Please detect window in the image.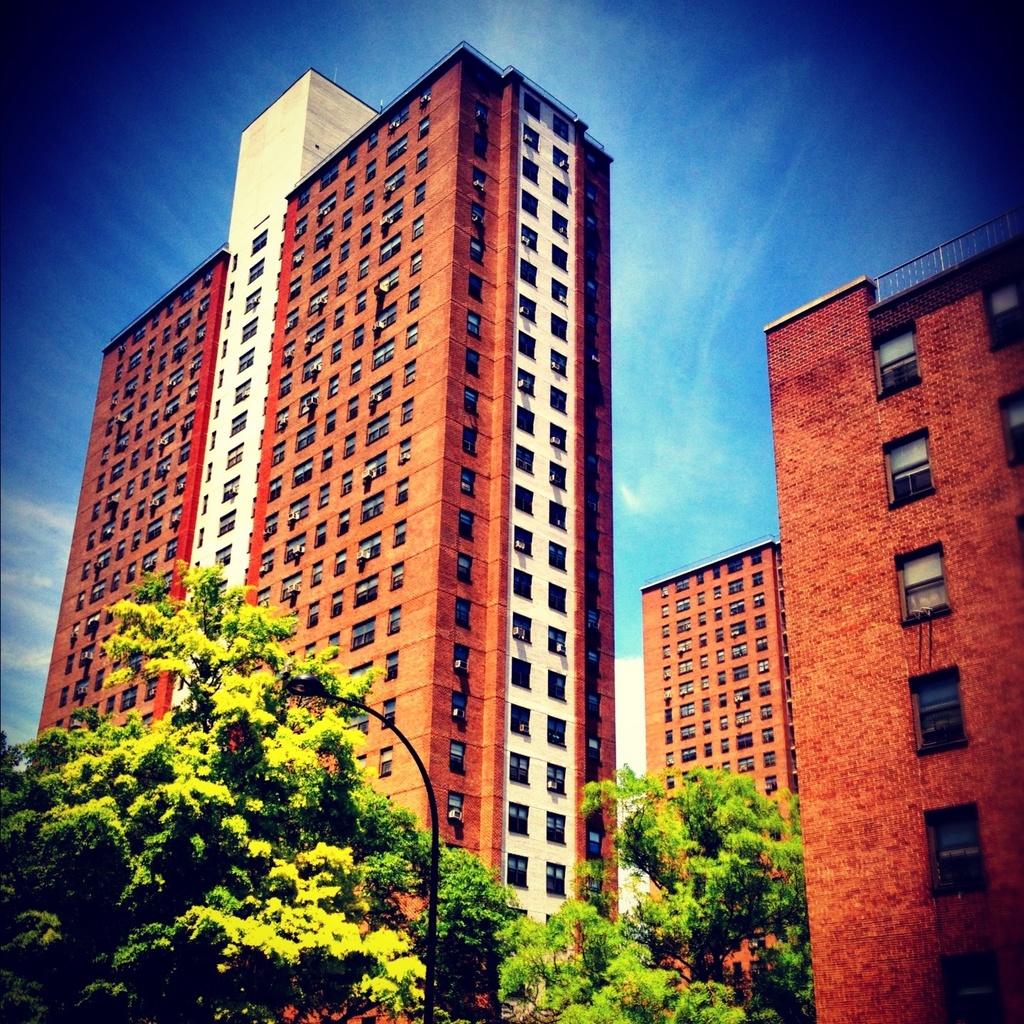
518:407:536:435.
